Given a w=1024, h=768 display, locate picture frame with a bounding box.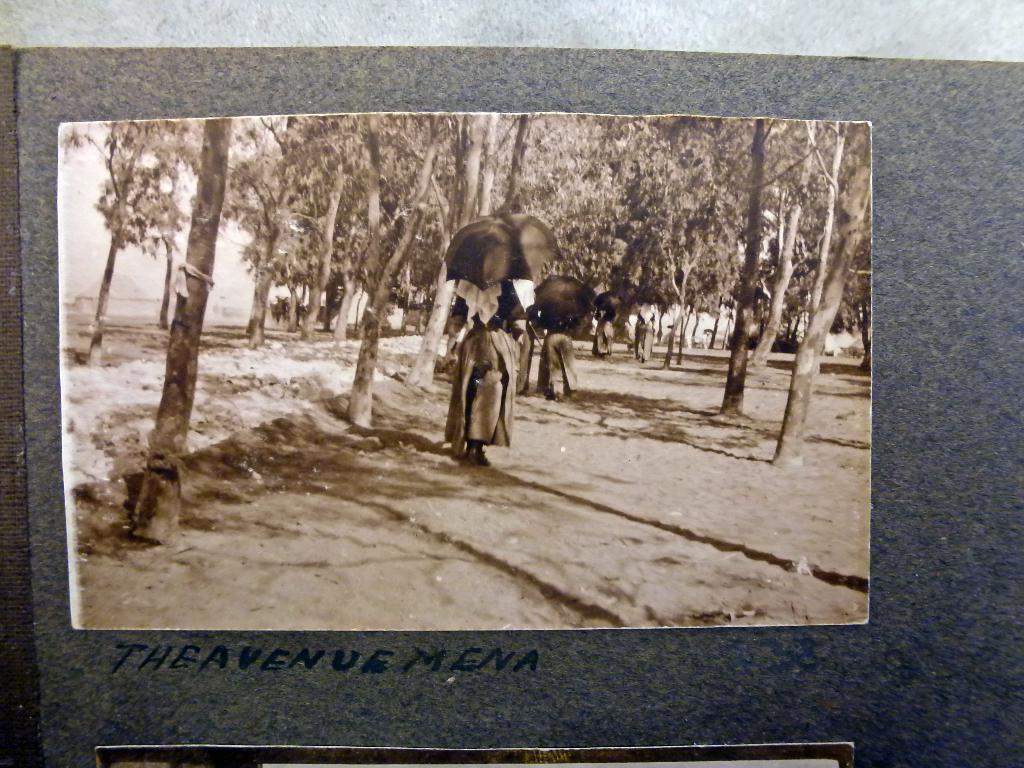
Located: BBox(0, 40, 1023, 767).
